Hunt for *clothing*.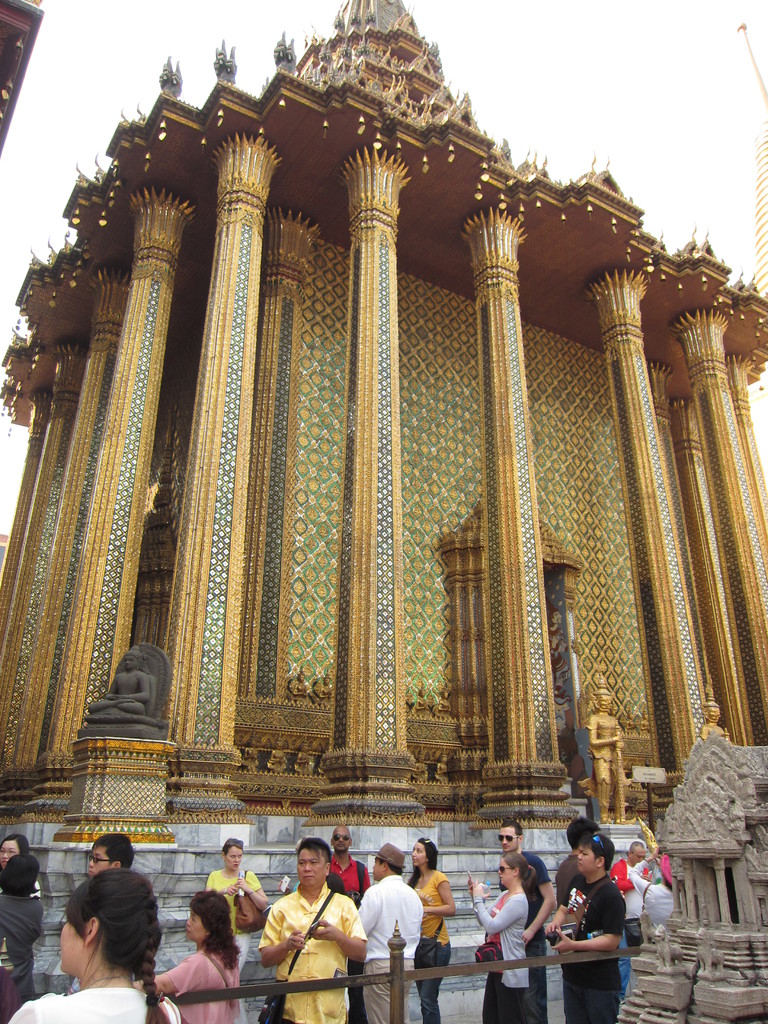
Hunted down at detection(10, 984, 180, 1023).
